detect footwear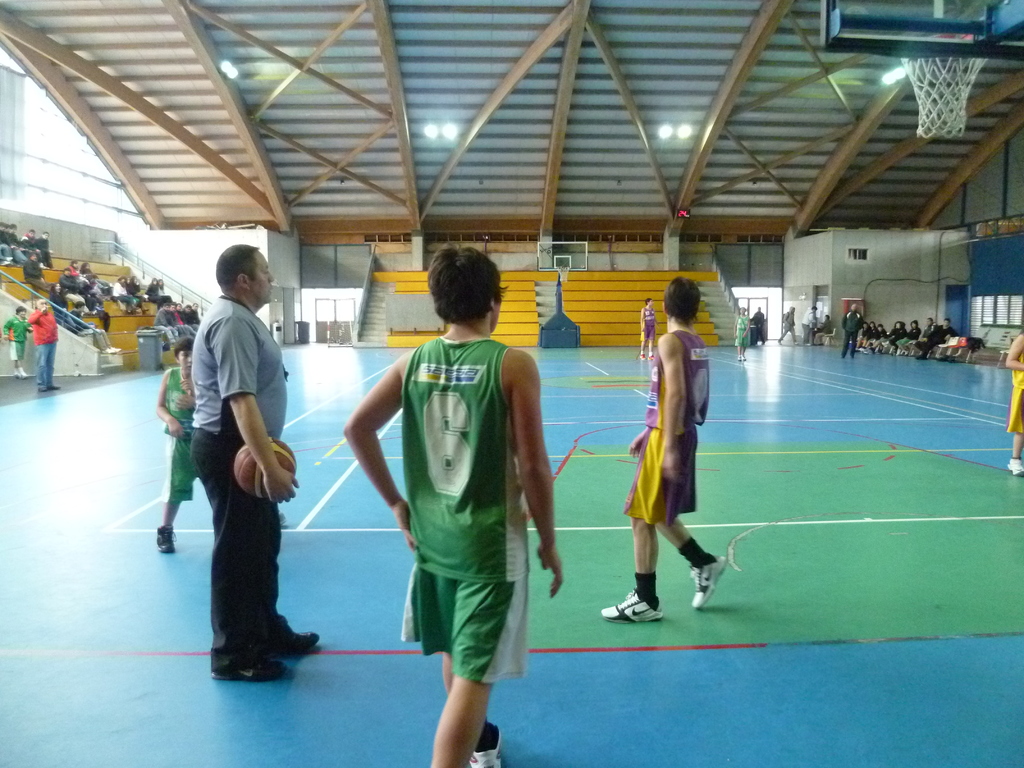
bbox=[49, 382, 57, 391]
